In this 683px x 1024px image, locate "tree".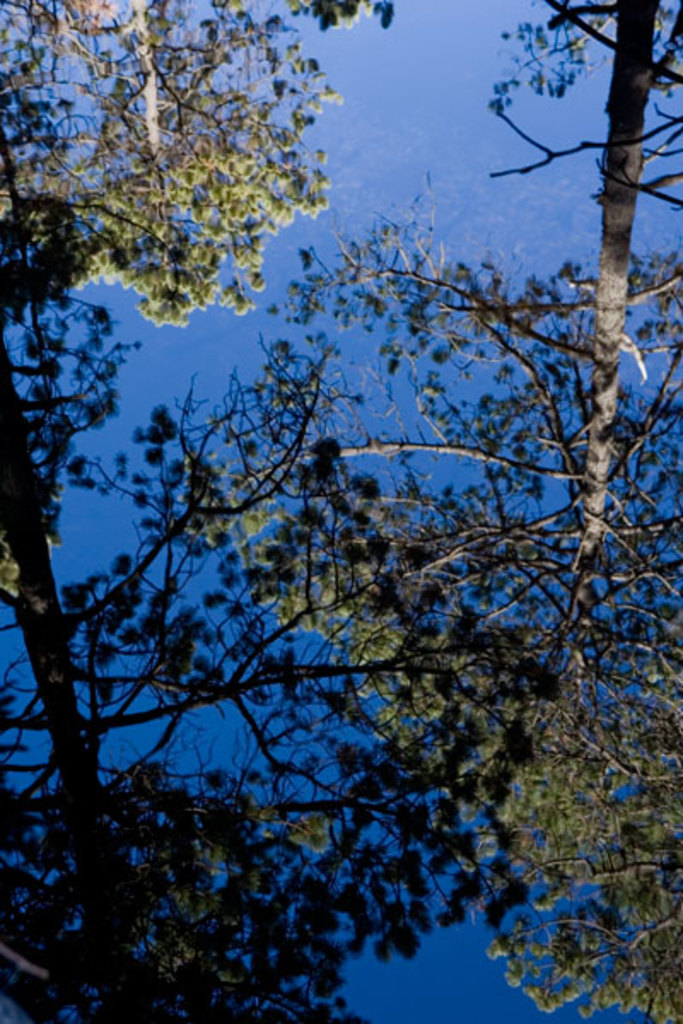
Bounding box: pyautogui.locateOnScreen(0, 307, 553, 1022).
